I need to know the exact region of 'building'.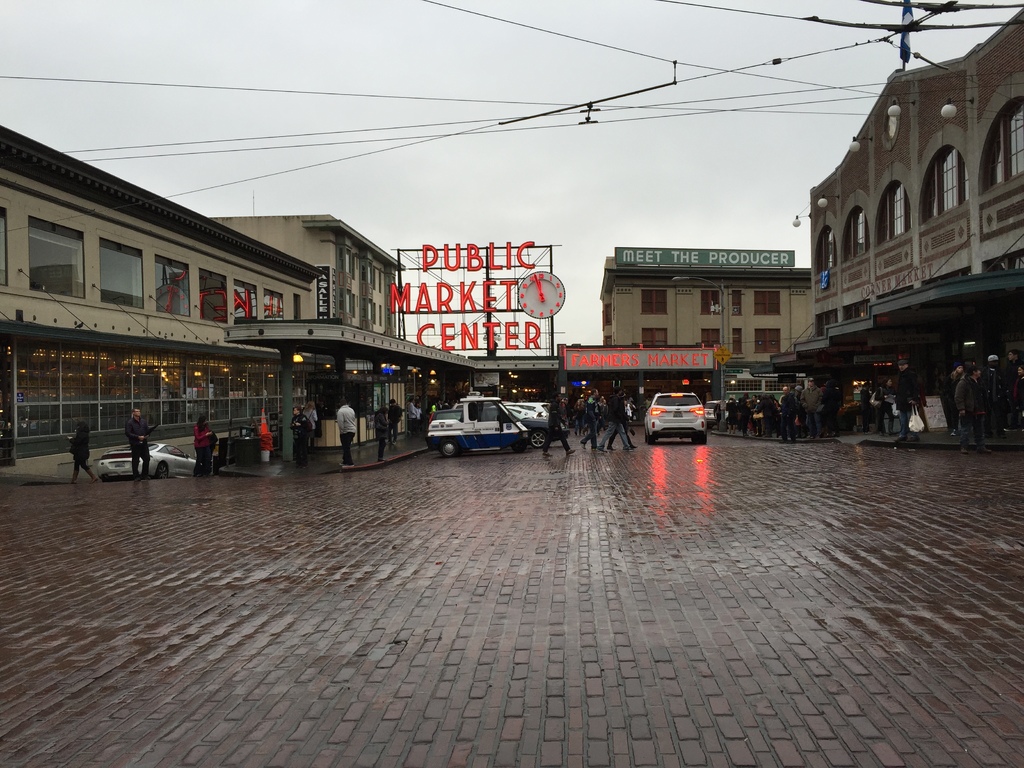
Region: 804,11,1021,441.
